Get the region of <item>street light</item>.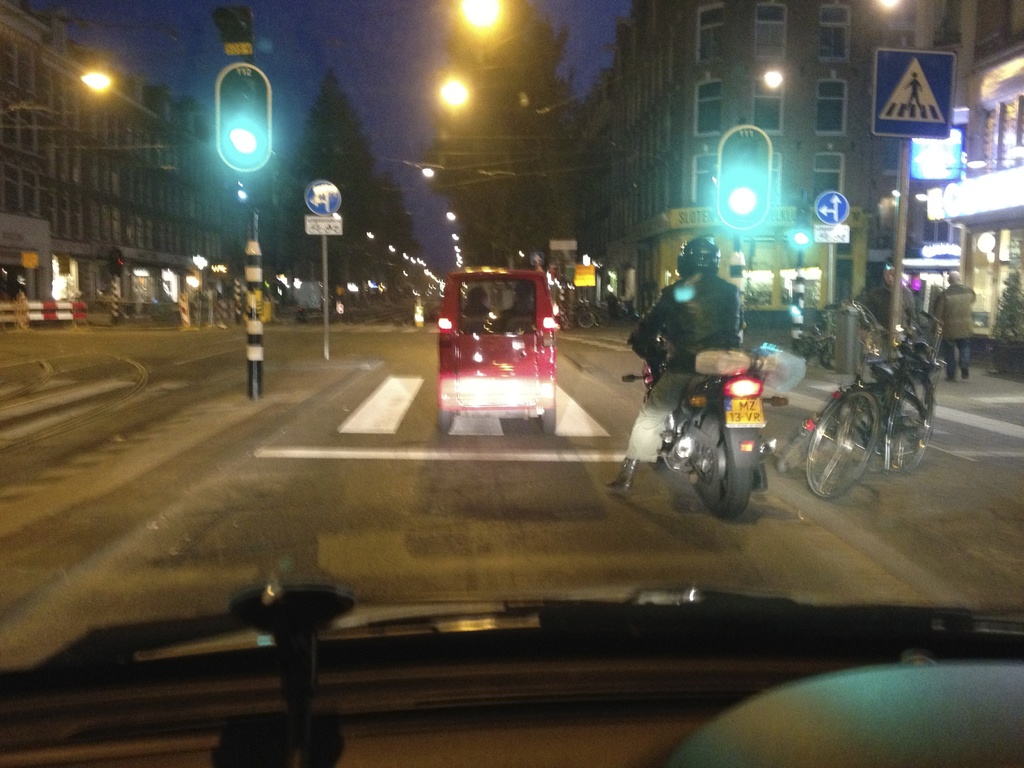
(left=454, top=258, right=460, bottom=273).
